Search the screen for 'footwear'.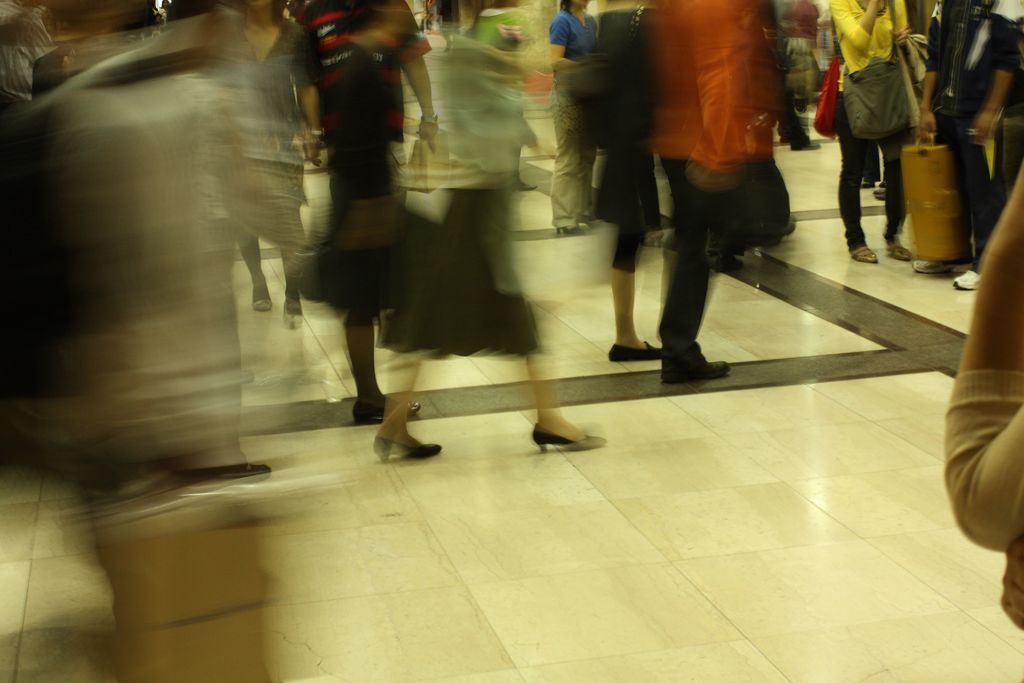
Found at BBox(531, 427, 604, 453).
